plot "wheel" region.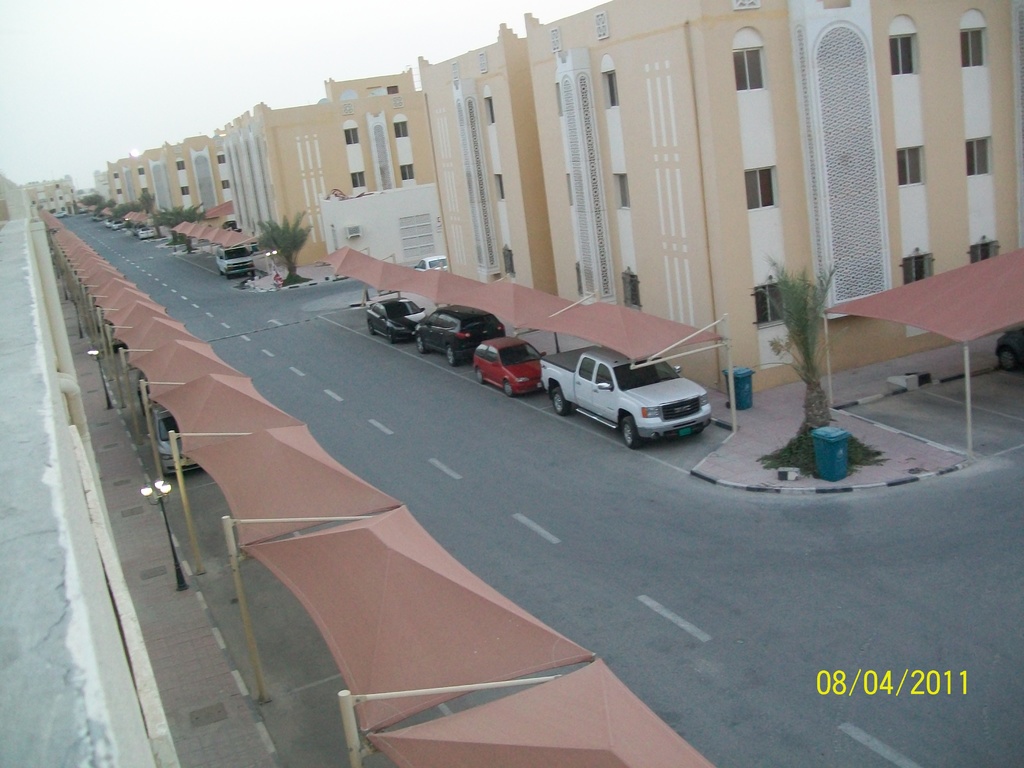
Plotted at [386, 327, 395, 343].
